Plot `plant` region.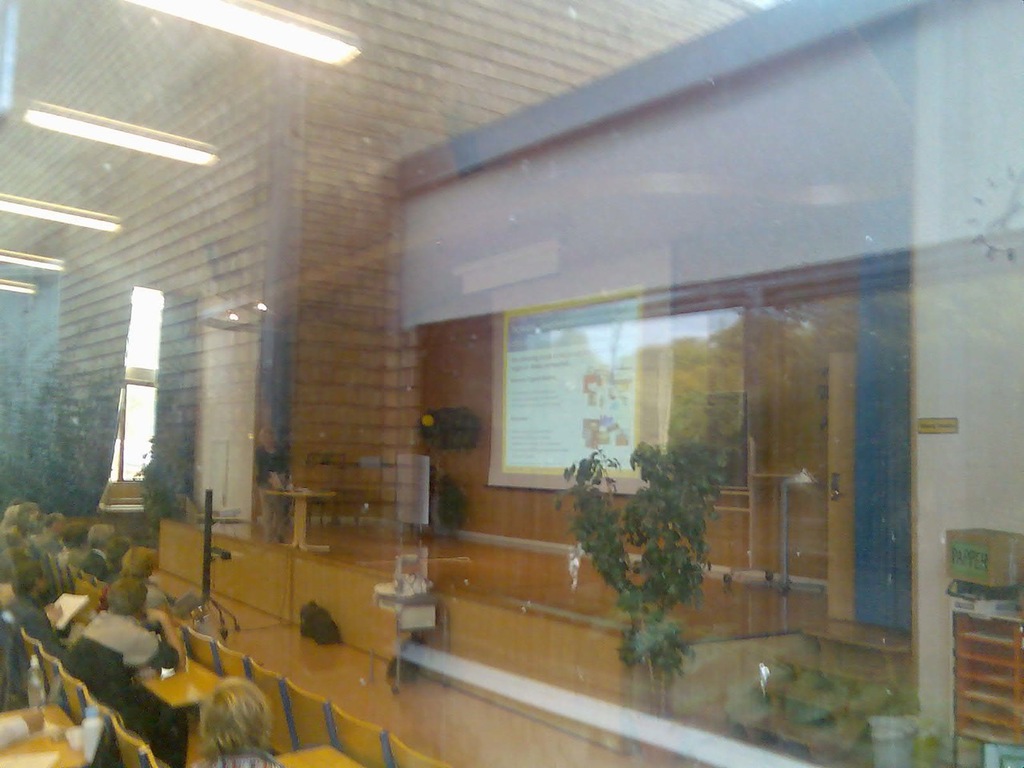
Plotted at box=[433, 463, 455, 529].
